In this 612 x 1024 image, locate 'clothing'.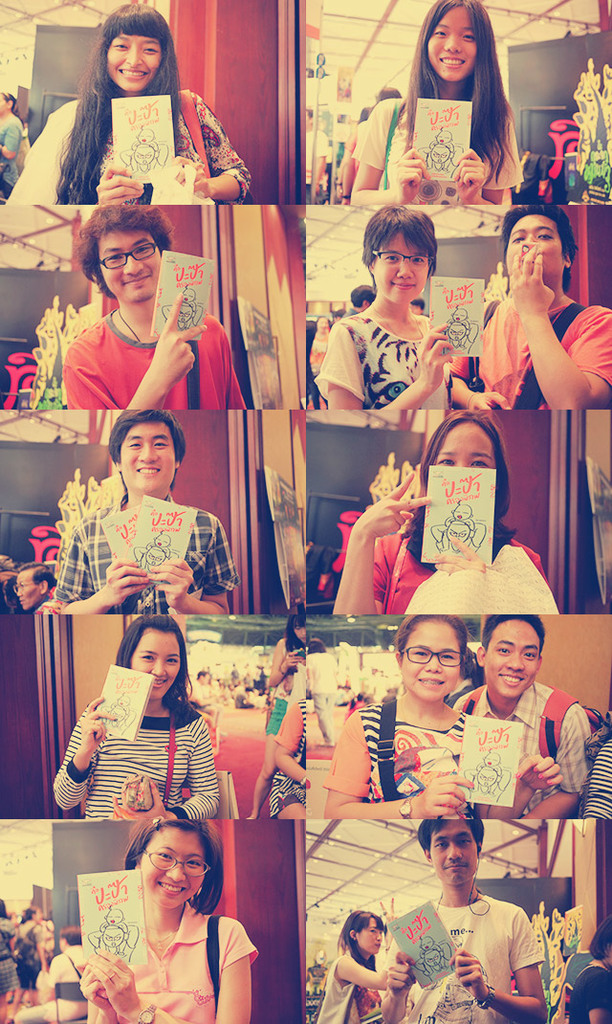
Bounding box: left=567, top=955, right=611, bottom=1023.
